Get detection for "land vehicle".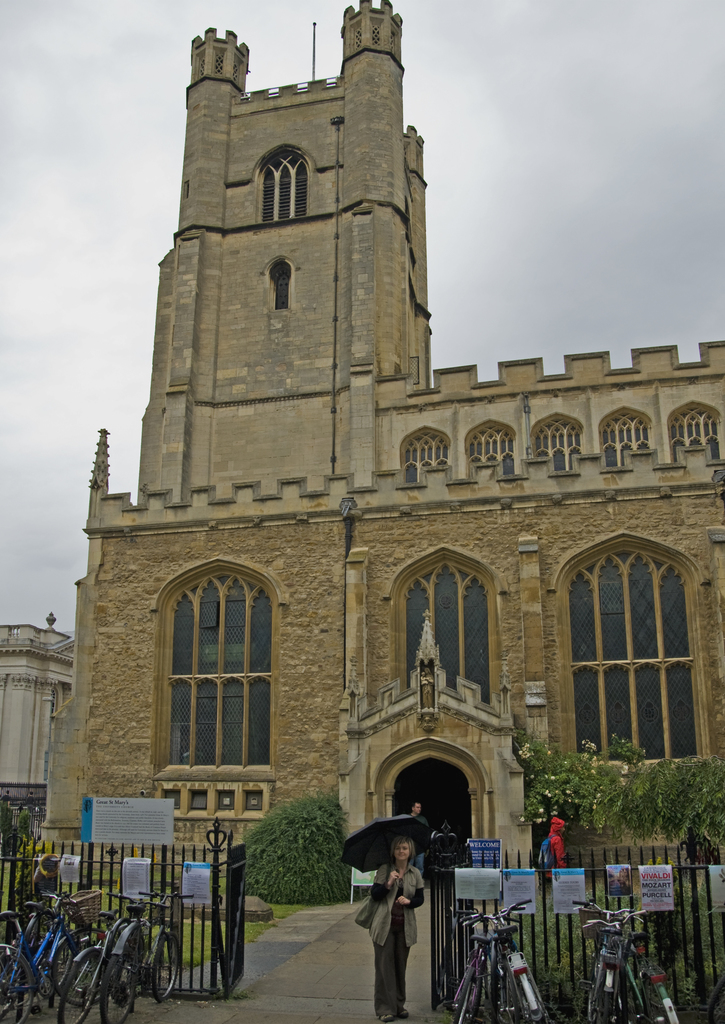
Detection: {"left": 568, "top": 896, "right": 676, "bottom": 1023}.
